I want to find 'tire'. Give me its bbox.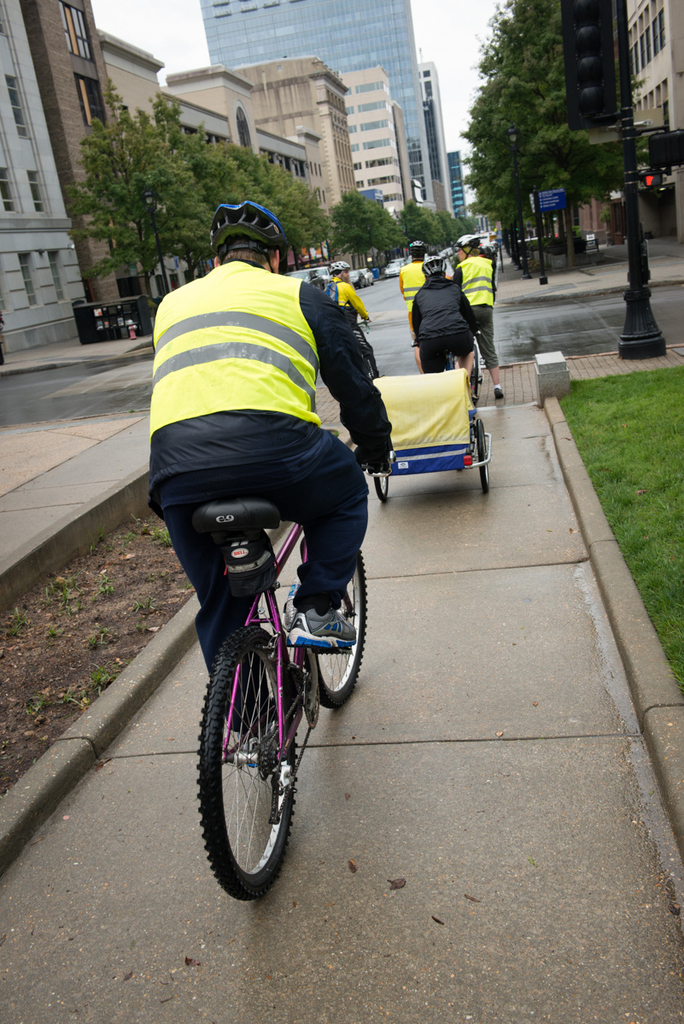
l=301, t=552, r=367, b=709.
